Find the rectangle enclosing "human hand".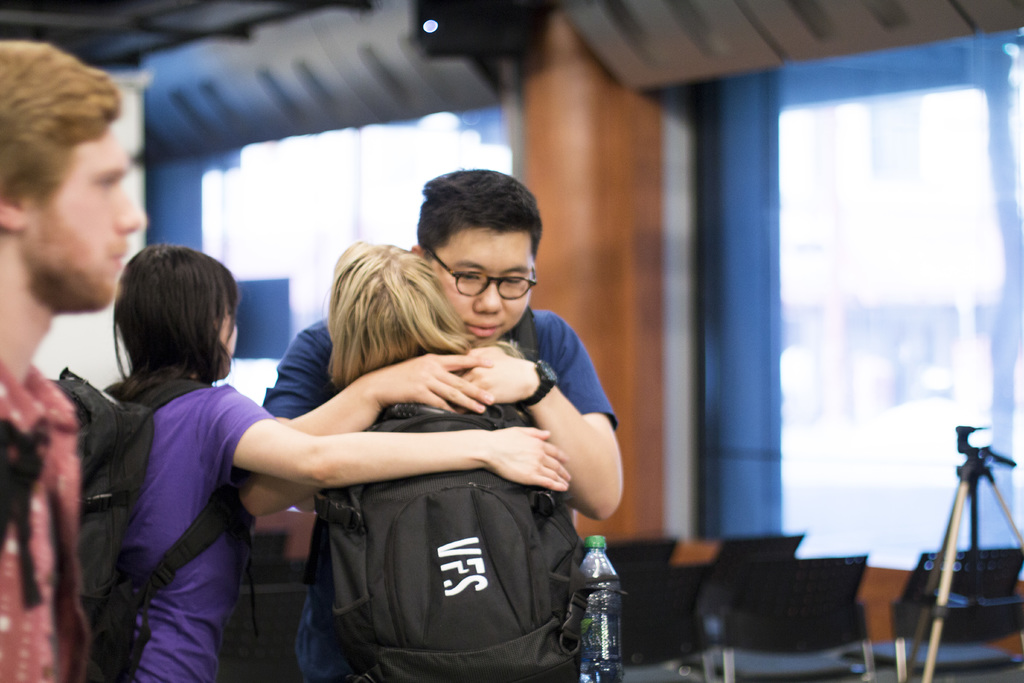
(x1=458, y1=343, x2=543, y2=409).
